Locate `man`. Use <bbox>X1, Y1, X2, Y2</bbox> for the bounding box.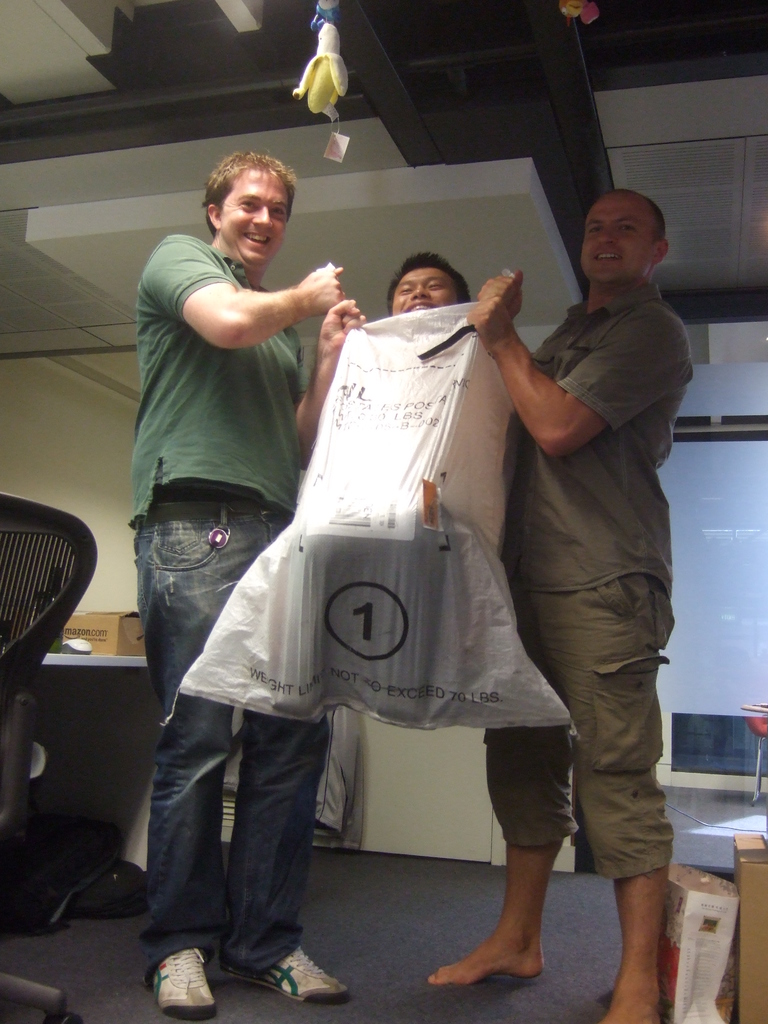
<bbox>367, 239, 483, 316</bbox>.
